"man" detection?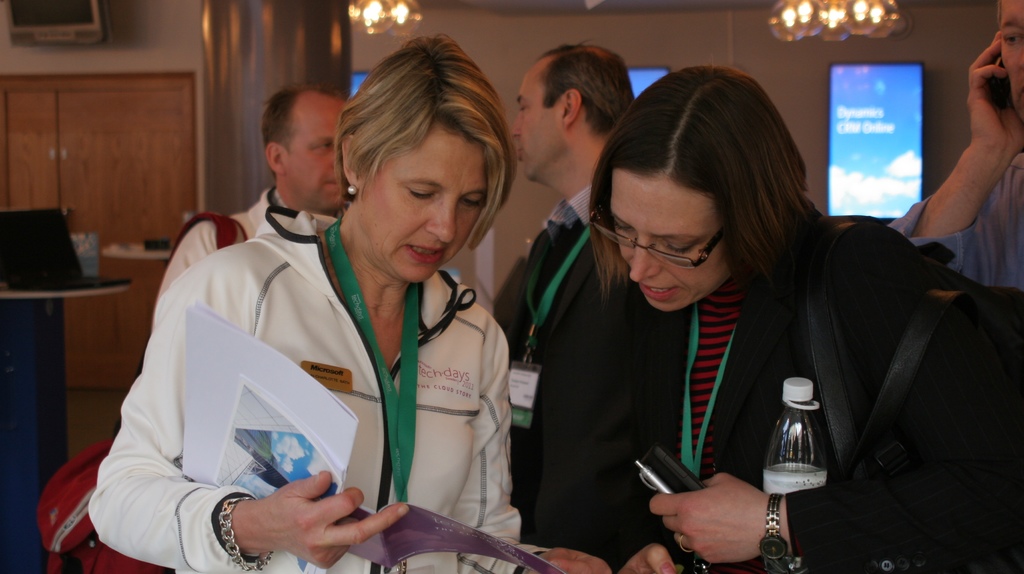
bbox=[888, 0, 1023, 292]
